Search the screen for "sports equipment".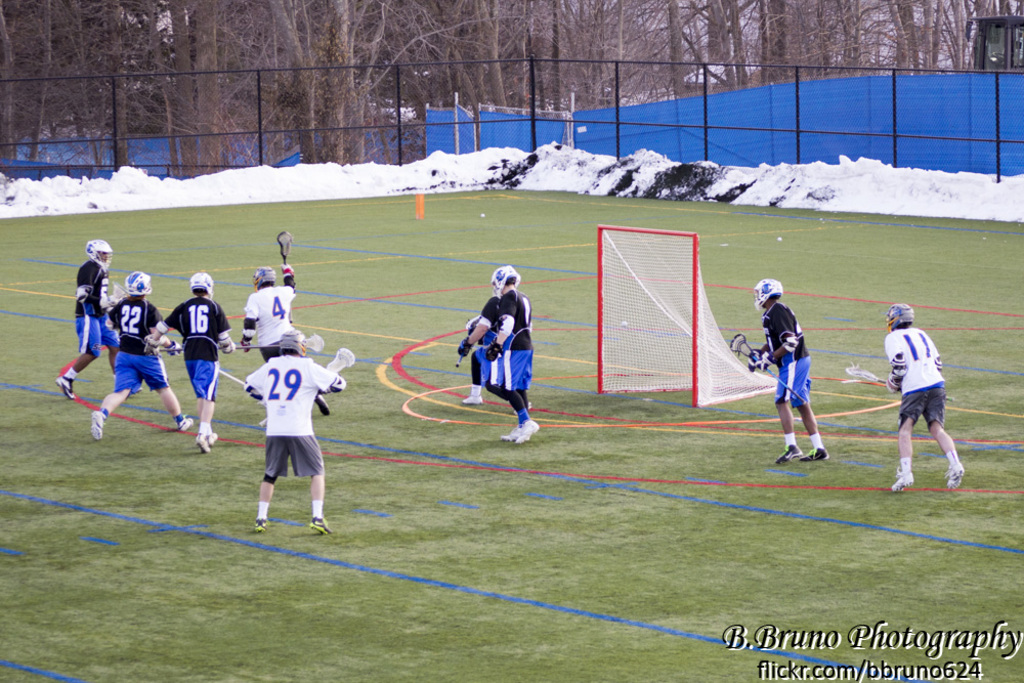
Found at 490/269/518/295.
